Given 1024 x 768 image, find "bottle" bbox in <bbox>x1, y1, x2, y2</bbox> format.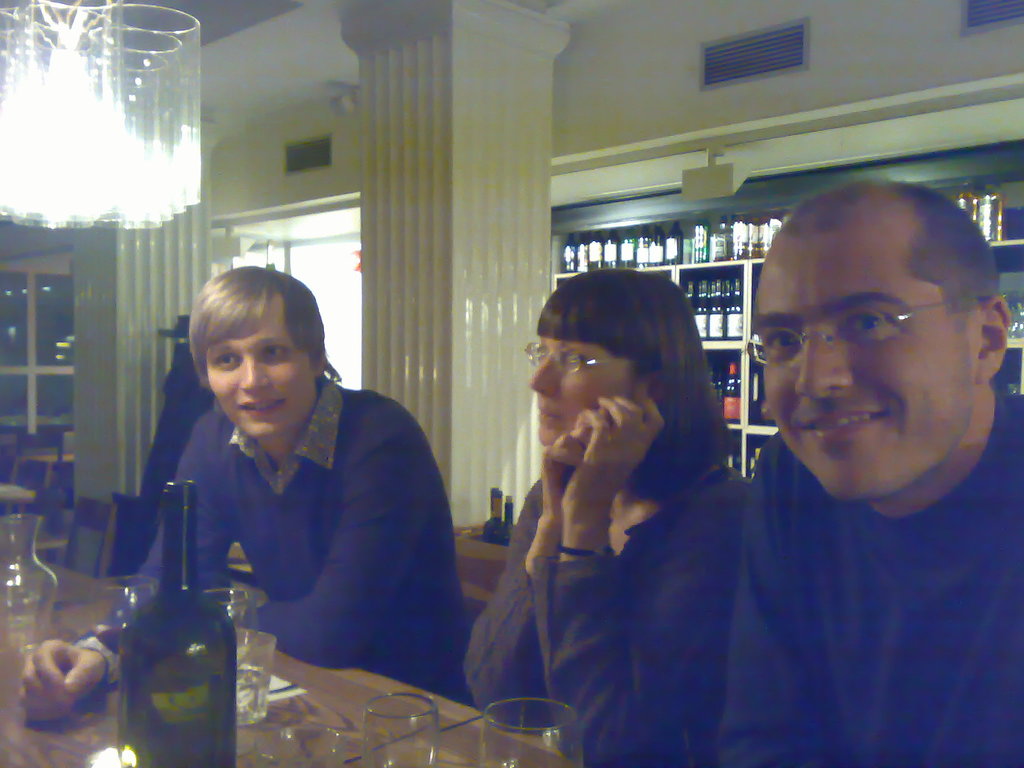
<bbox>478, 487, 509, 540</bbox>.
